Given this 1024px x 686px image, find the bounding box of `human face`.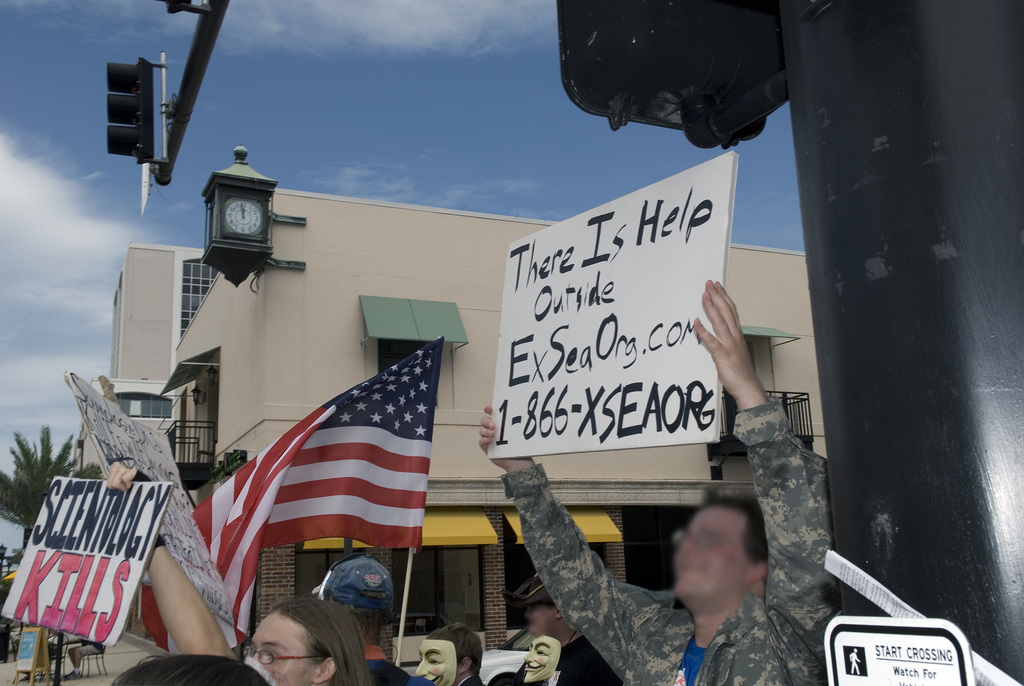
region(668, 506, 742, 594).
